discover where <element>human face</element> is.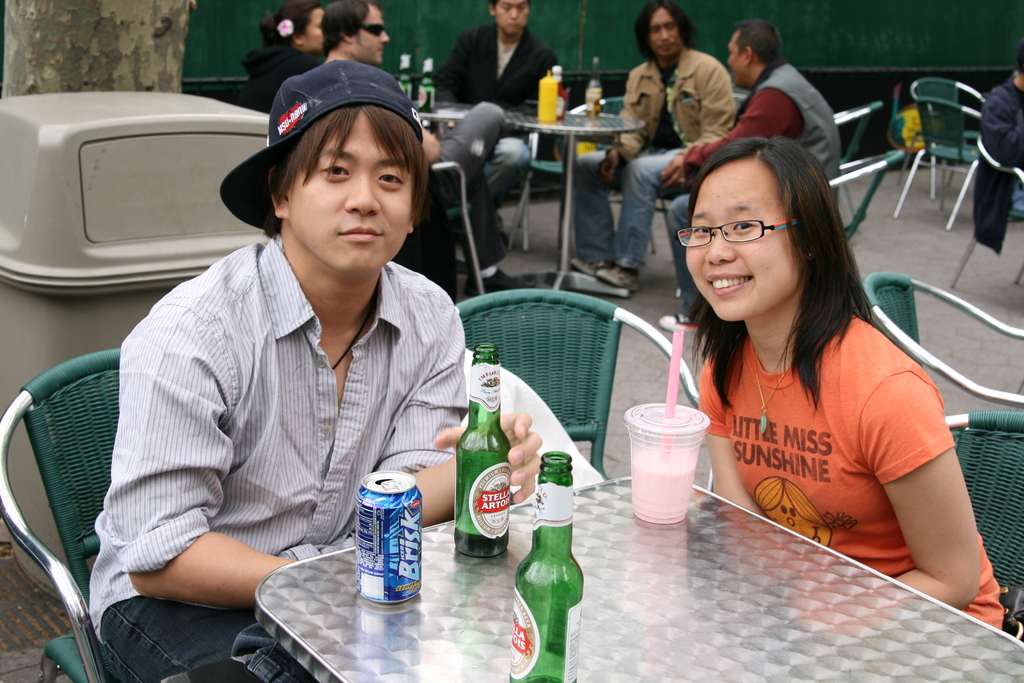
Discovered at region(725, 35, 744, 81).
